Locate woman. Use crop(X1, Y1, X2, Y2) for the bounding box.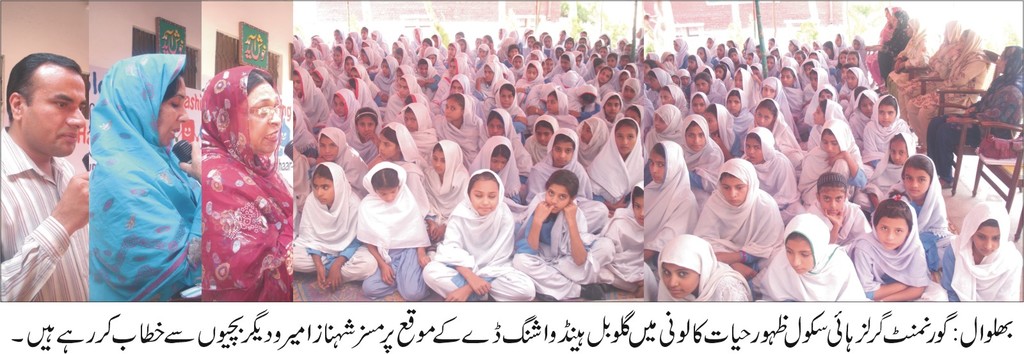
crop(885, 17, 931, 90).
